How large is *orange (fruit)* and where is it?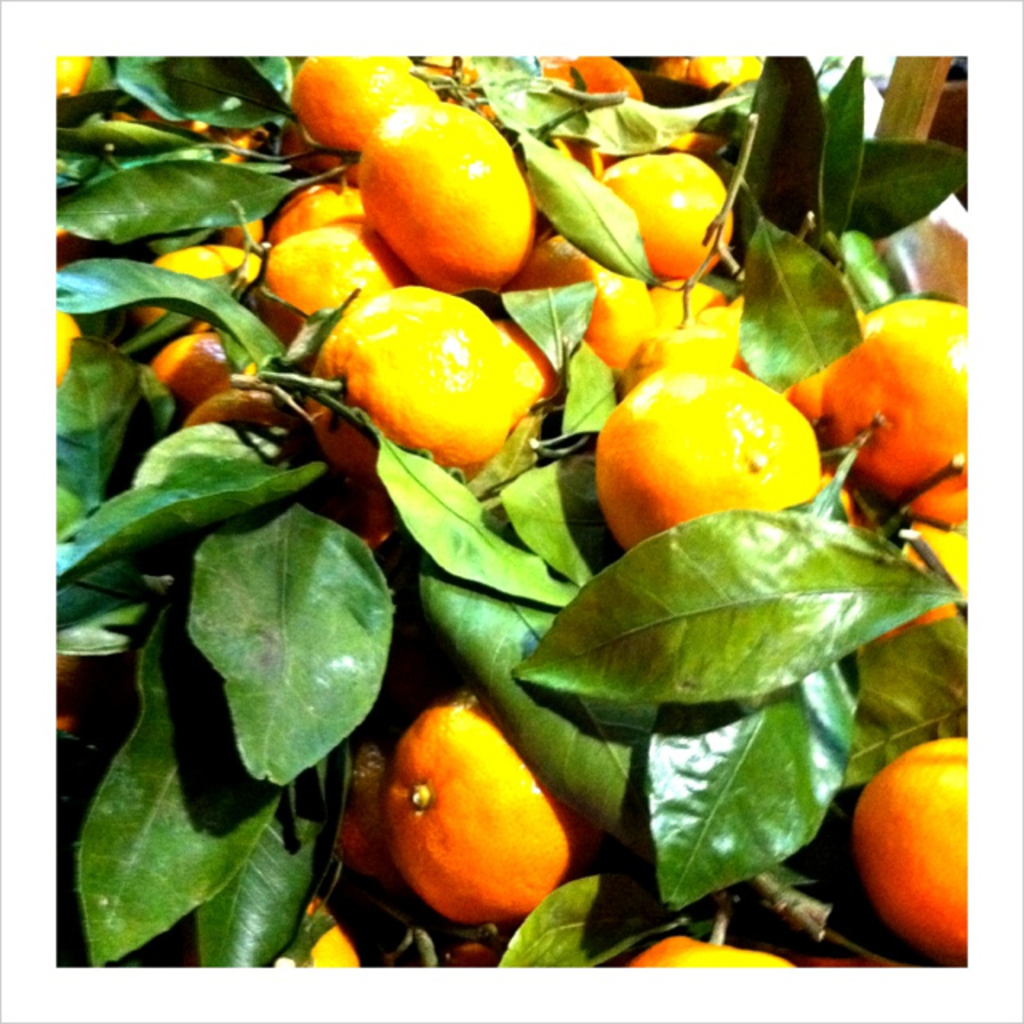
Bounding box: <bbox>578, 266, 645, 366</bbox>.
